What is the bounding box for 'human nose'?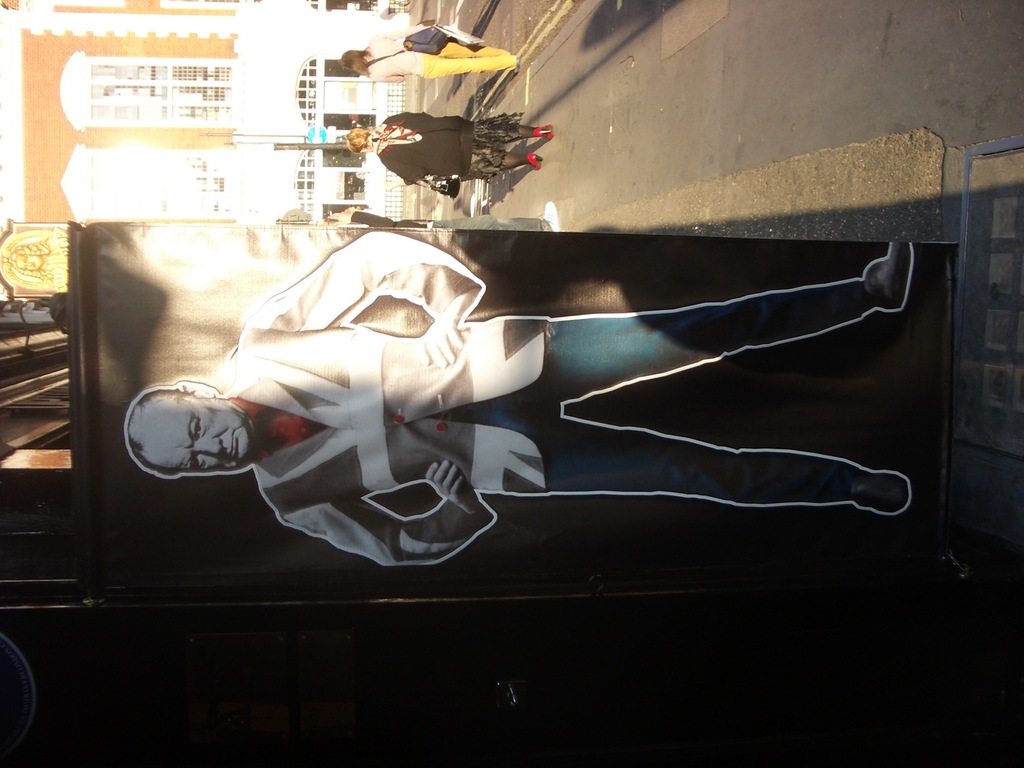
<region>191, 436, 219, 459</region>.
